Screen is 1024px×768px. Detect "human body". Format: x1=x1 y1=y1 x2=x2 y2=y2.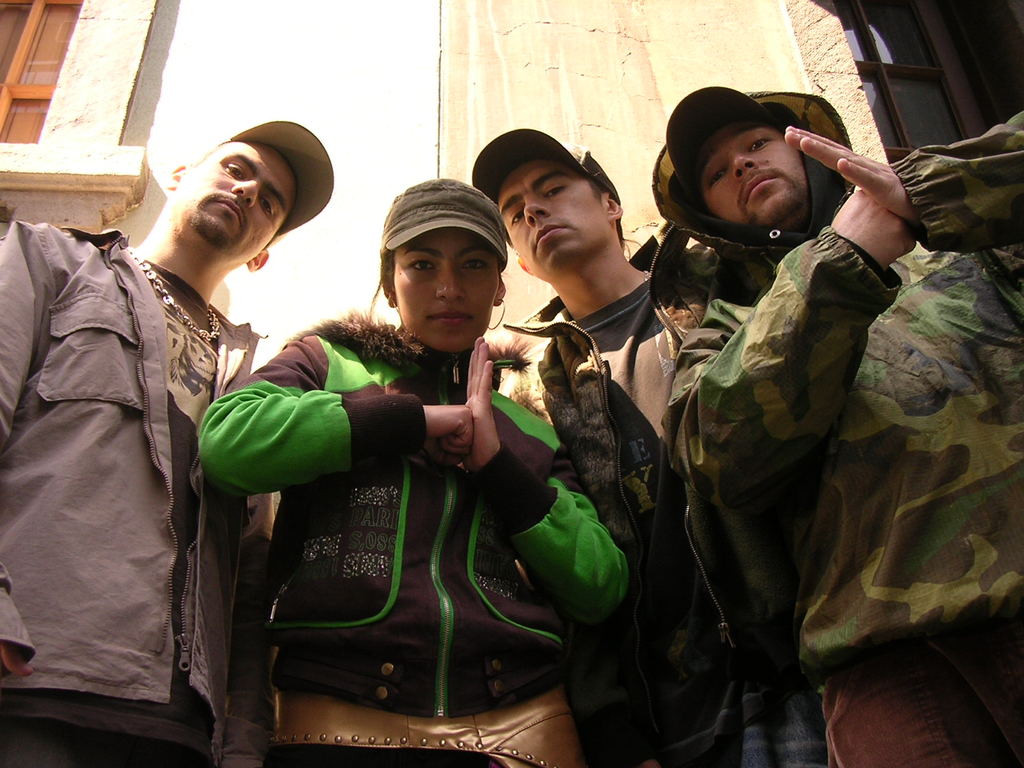
x1=648 y1=85 x2=1023 y2=767.
